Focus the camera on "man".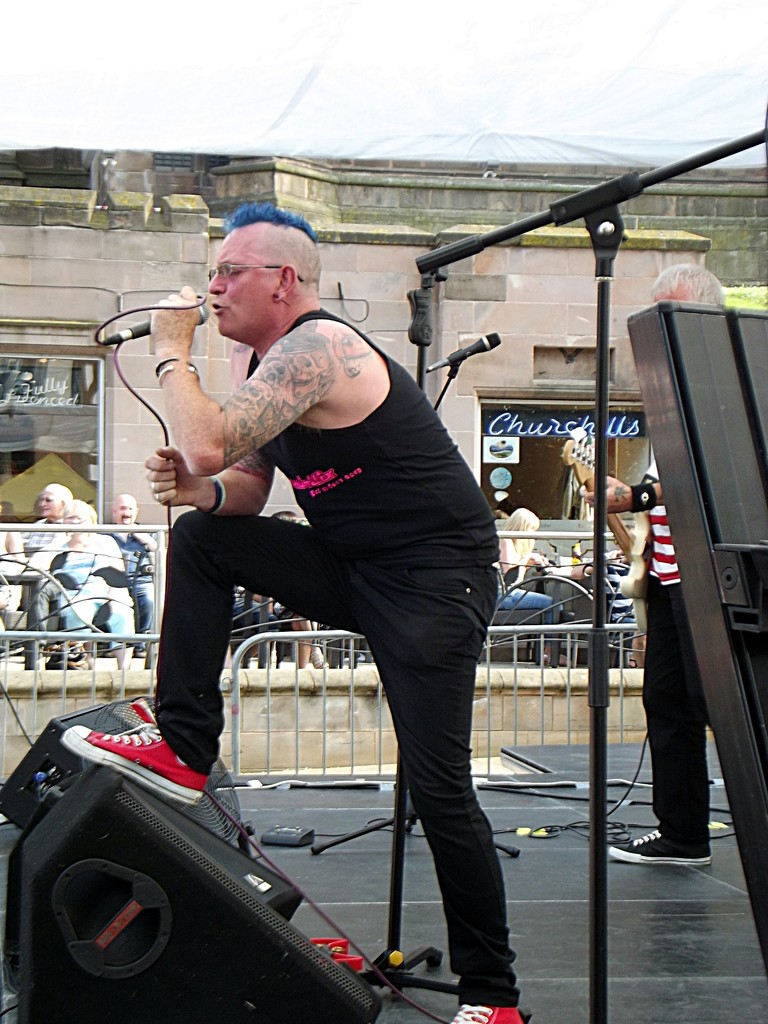
Focus region: Rect(62, 205, 522, 1023).
